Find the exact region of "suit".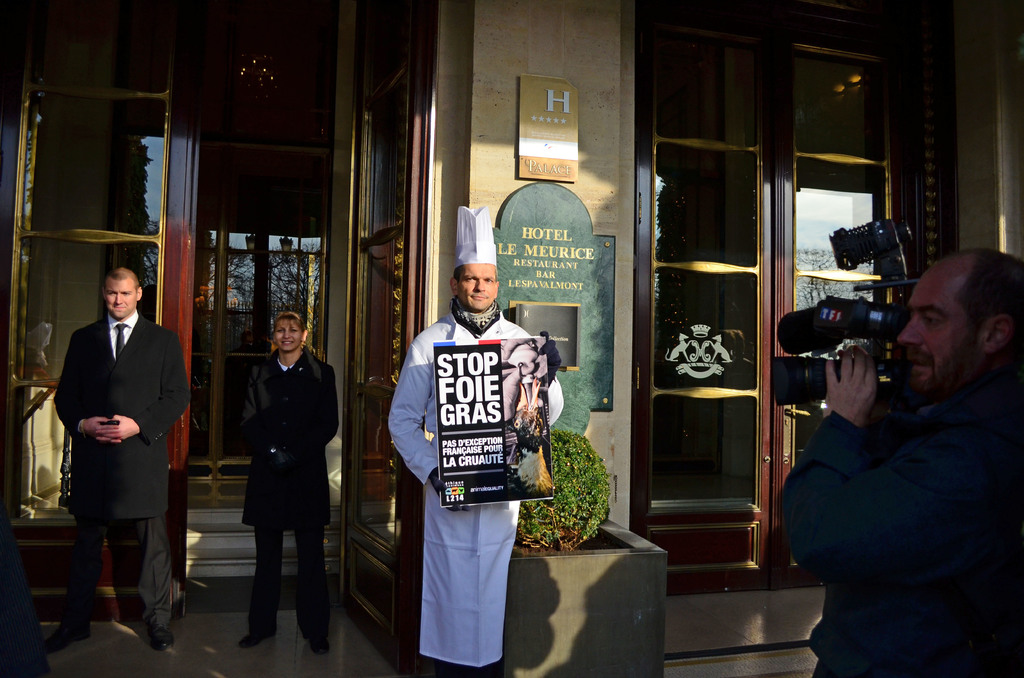
Exact region: 40, 241, 179, 636.
